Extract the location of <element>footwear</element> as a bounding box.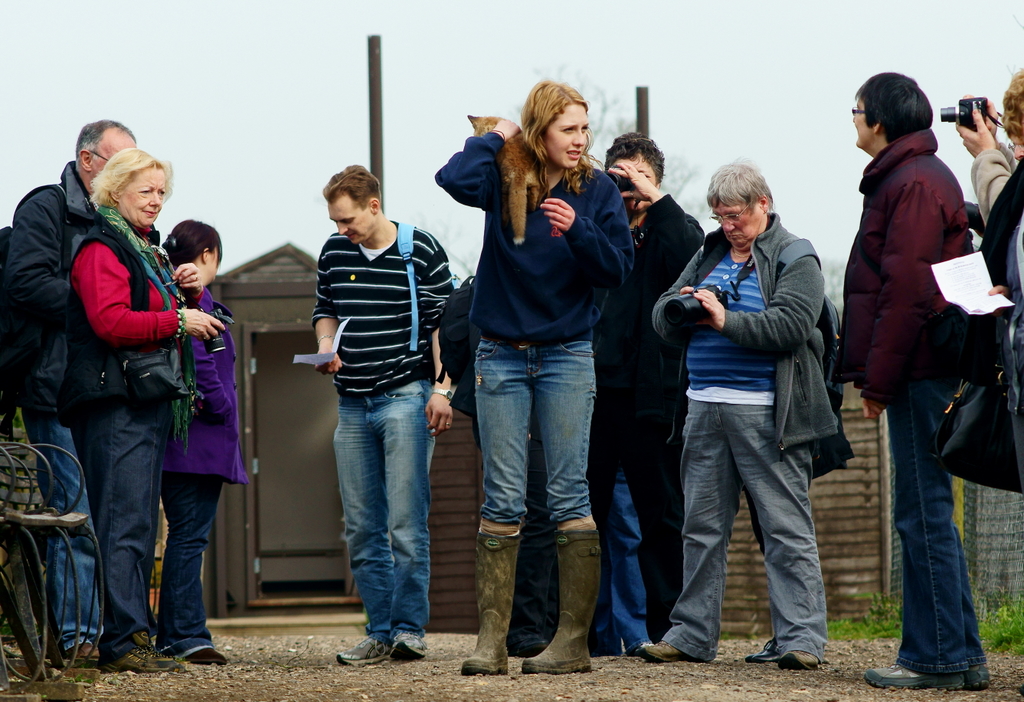
Rect(862, 664, 966, 690).
